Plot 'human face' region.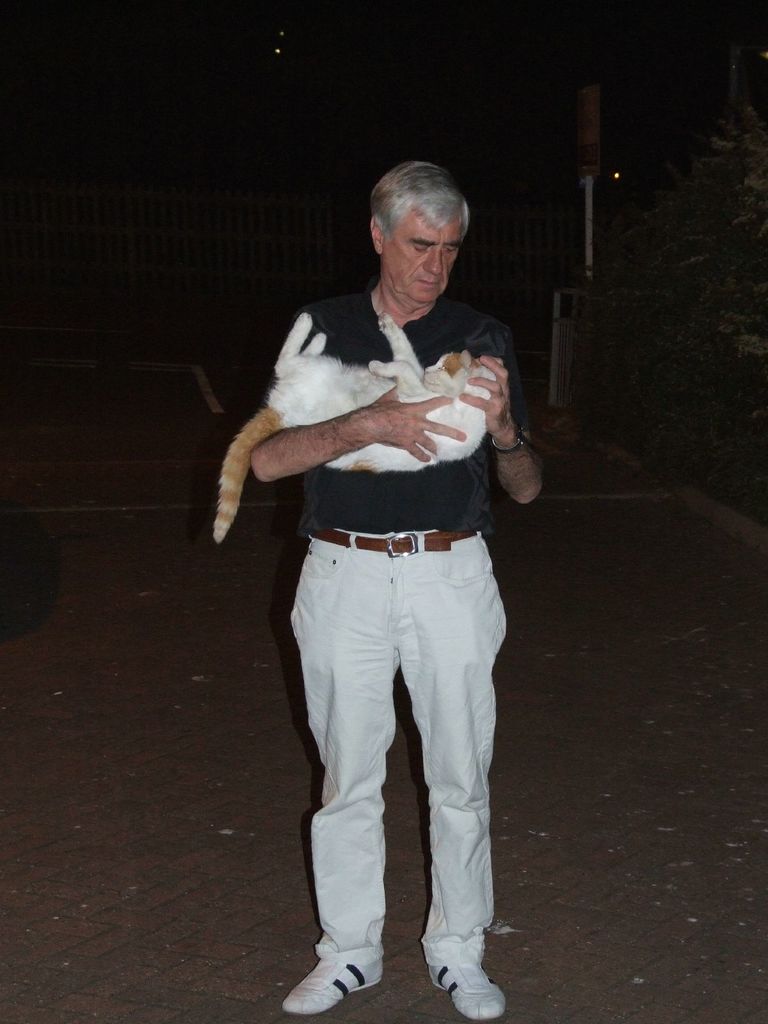
Plotted at 383, 212, 467, 309.
